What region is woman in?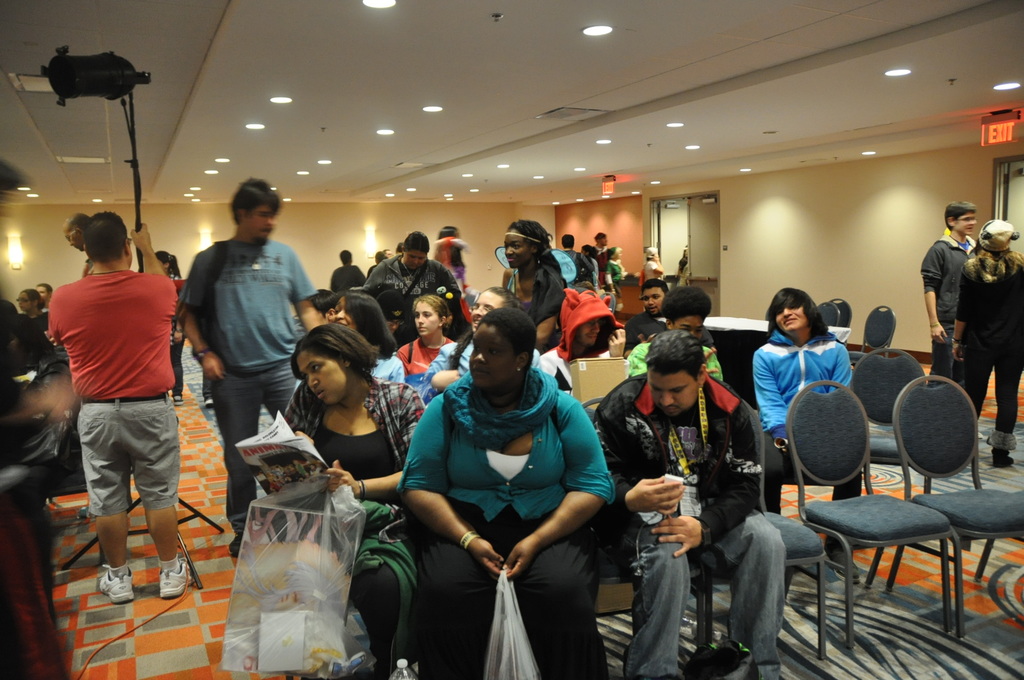
{"left": 395, "top": 296, "right": 456, "bottom": 389}.
